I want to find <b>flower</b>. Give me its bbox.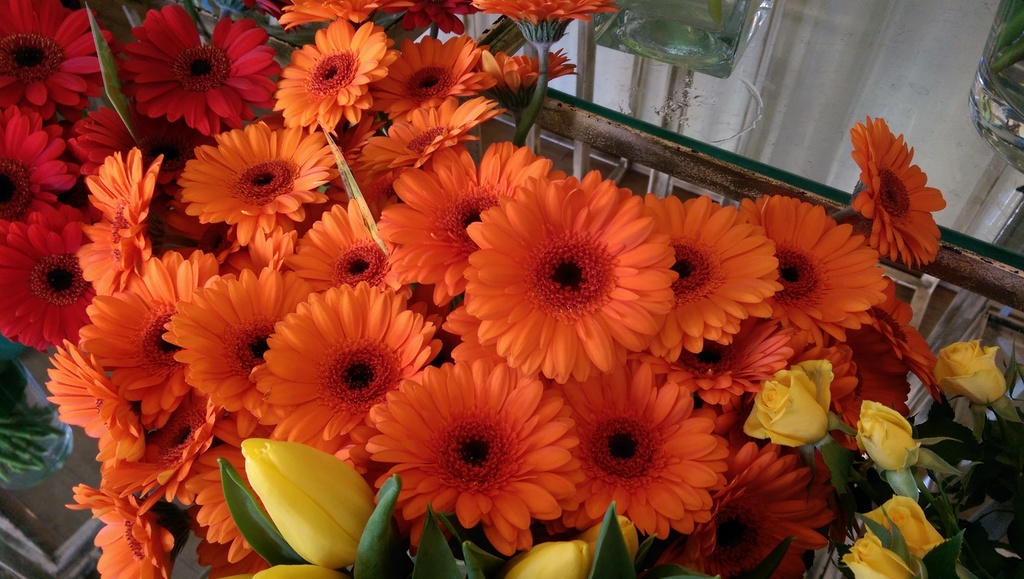
rect(190, 439, 290, 550).
